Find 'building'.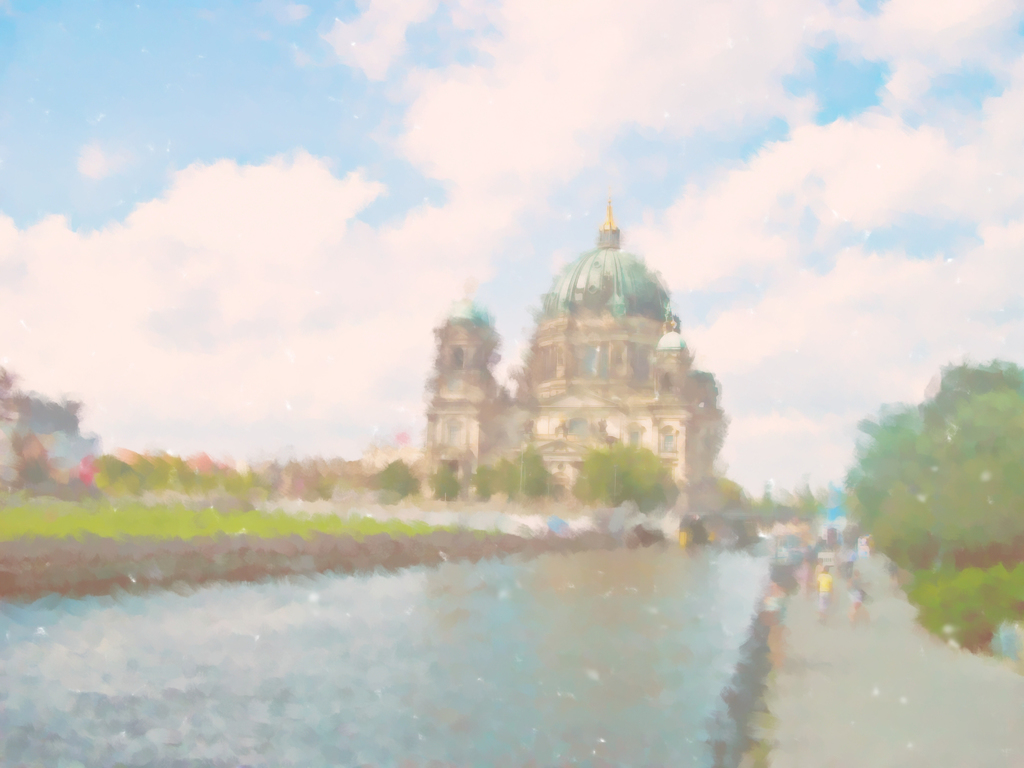
{"left": 419, "top": 196, "right": 730, "bottom": 507}.
